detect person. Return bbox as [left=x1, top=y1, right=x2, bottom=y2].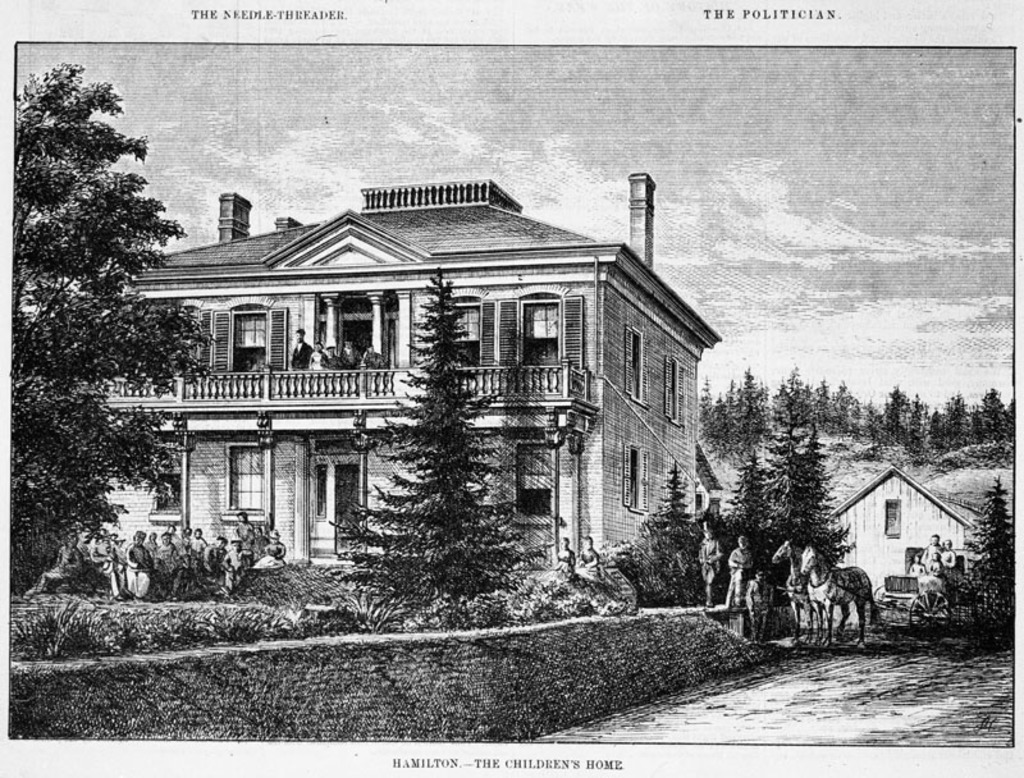
[left=695, top=508, right=712, bottom=595].
